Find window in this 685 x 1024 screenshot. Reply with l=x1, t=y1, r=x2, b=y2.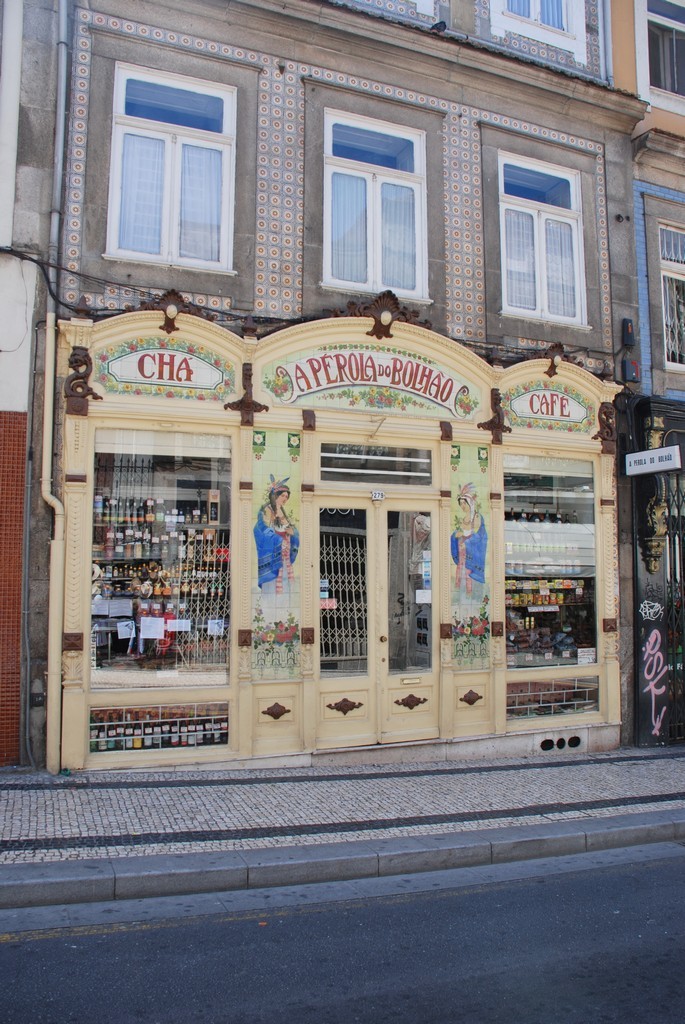
l=657, t=220, r=684, b=373.
